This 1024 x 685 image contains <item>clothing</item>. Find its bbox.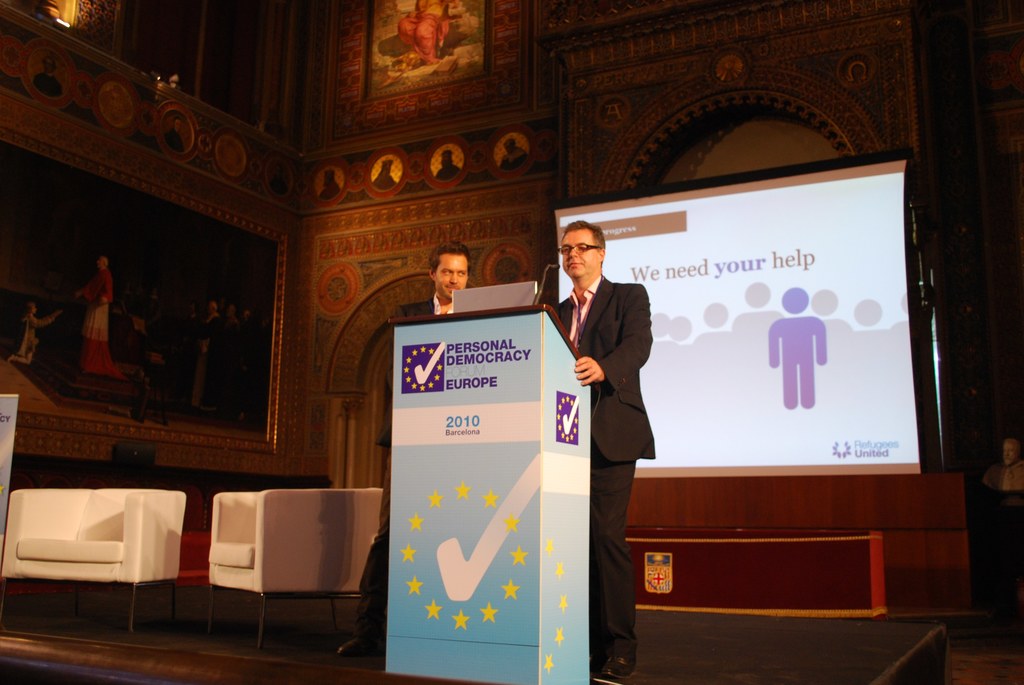
<bbox>350, 291, 455, 643</bbox>.
